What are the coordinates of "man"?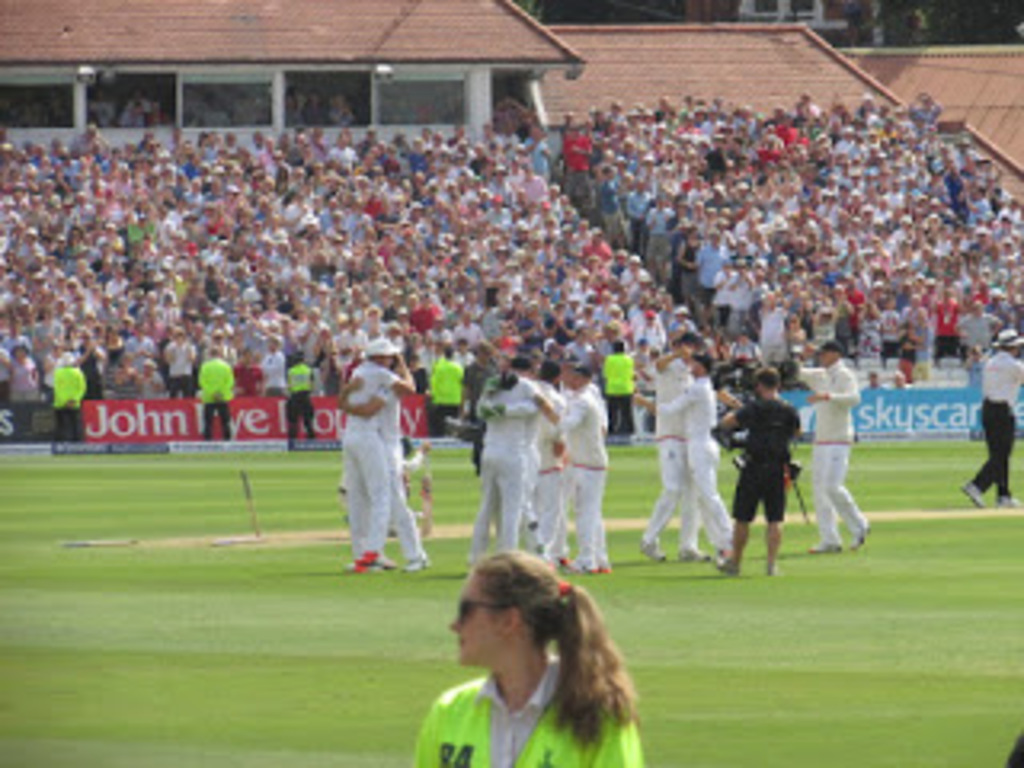
pyautogui.locateOnScreen(557, 349, 611, 570).
